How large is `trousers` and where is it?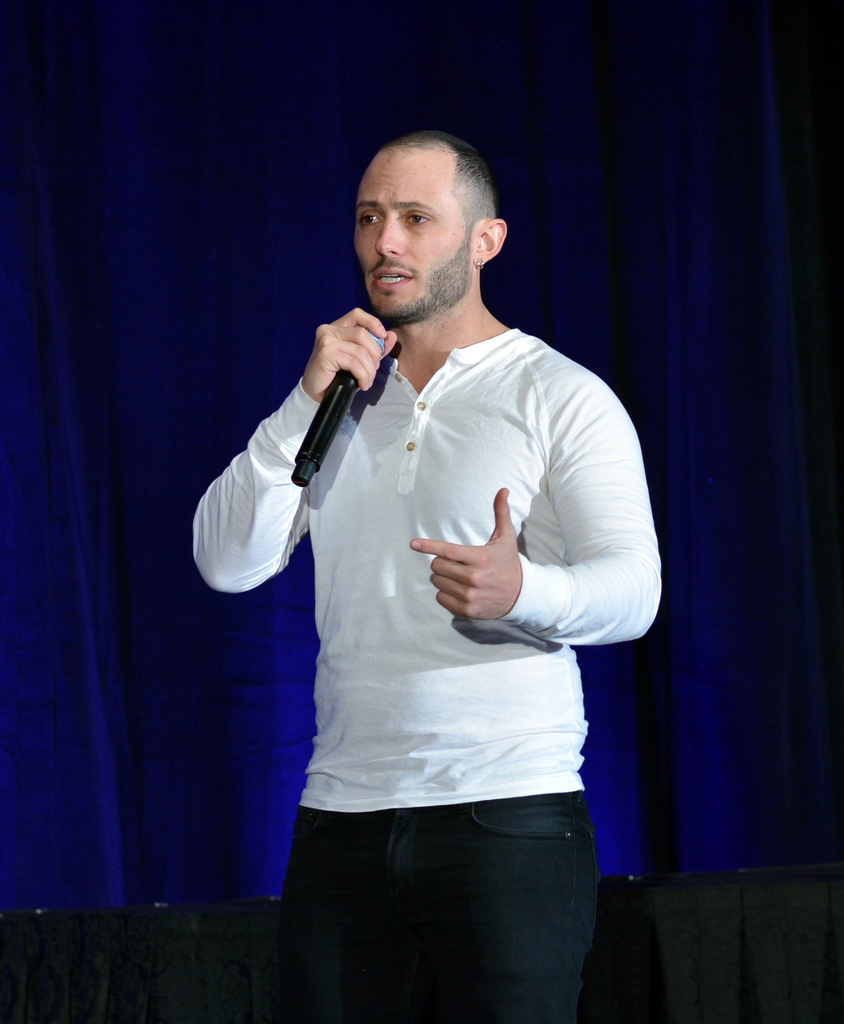
Bounding box: 282/792/603/997.
